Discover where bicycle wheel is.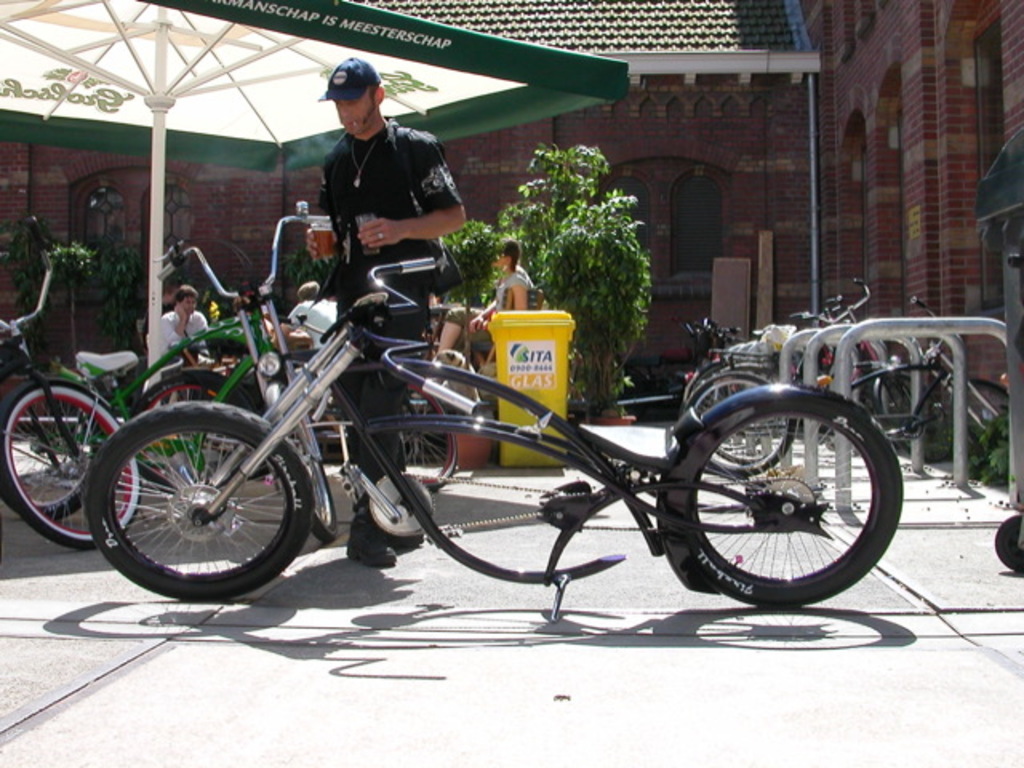
Discovered at BBox(675, 376, 906, 626).
